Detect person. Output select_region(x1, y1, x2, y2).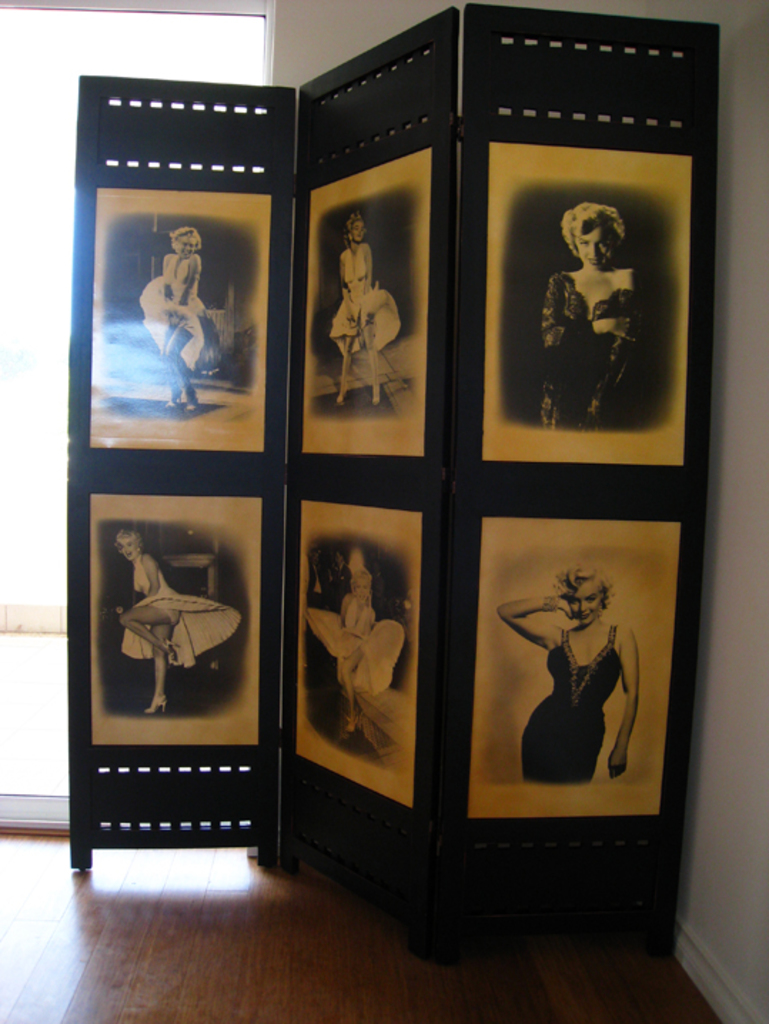
select_region(528, 194, 655, 428).
